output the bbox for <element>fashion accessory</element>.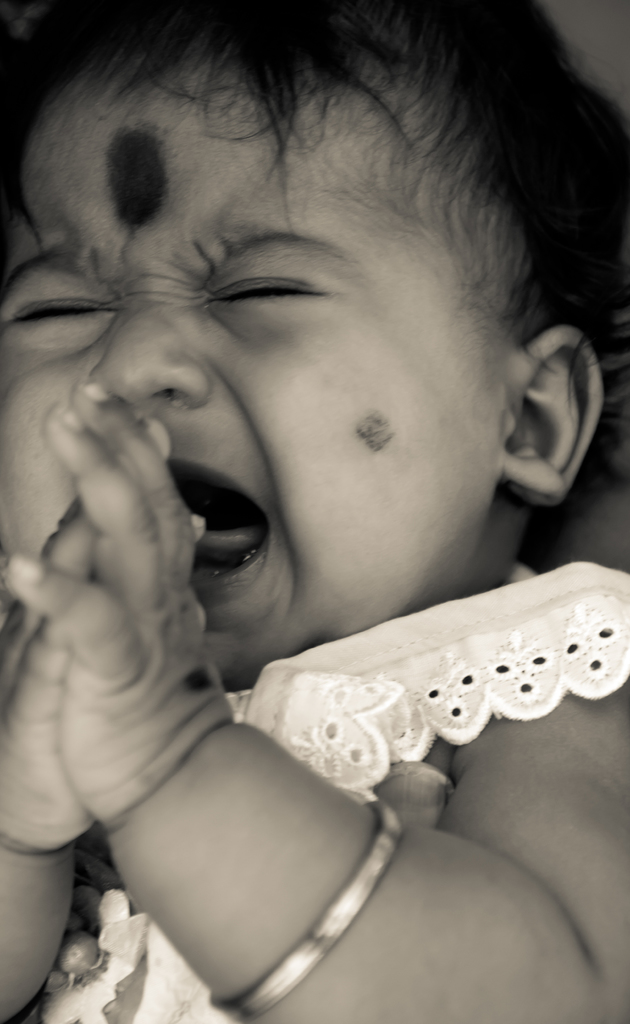
region(211, 802, 411, 1023).
